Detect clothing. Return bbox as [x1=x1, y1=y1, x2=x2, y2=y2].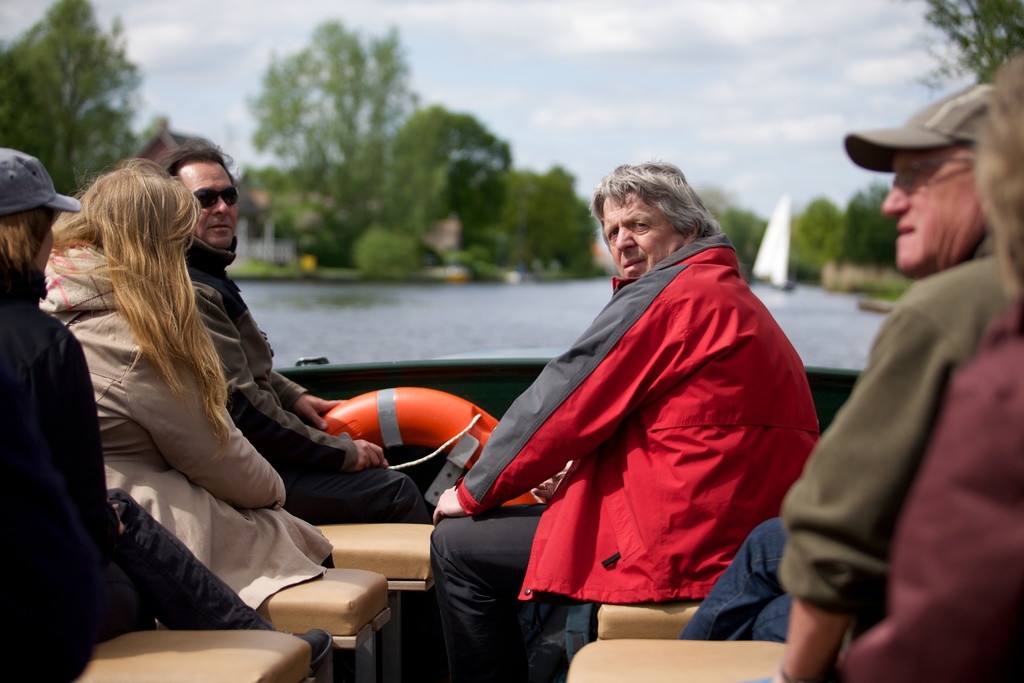
[x1=0, y1=264, x2=271, y2=682].
